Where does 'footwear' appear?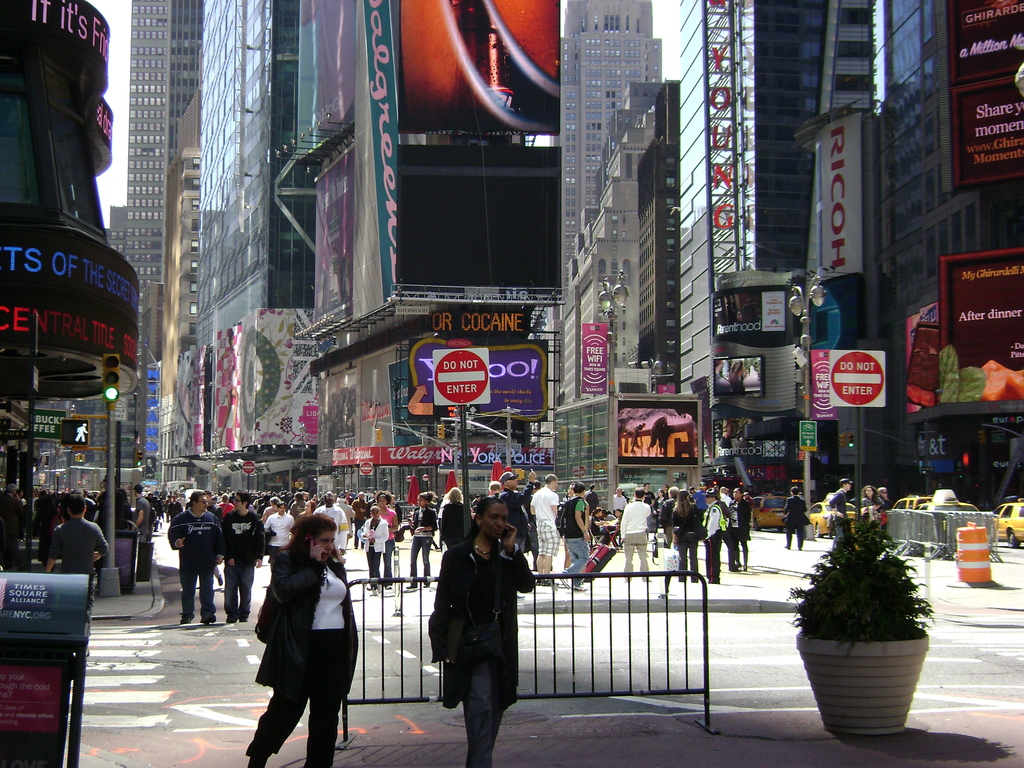
Appears at region(177, 614, 194, 627).
